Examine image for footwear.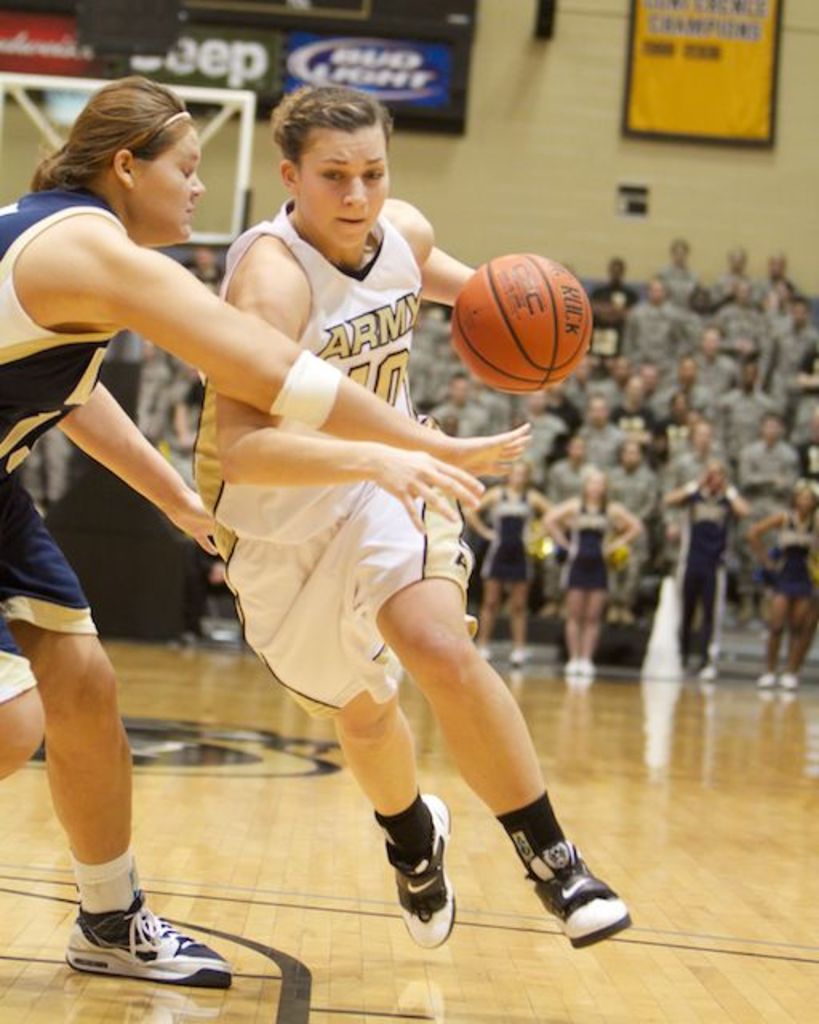
Examination result: [520,837,633,950].
